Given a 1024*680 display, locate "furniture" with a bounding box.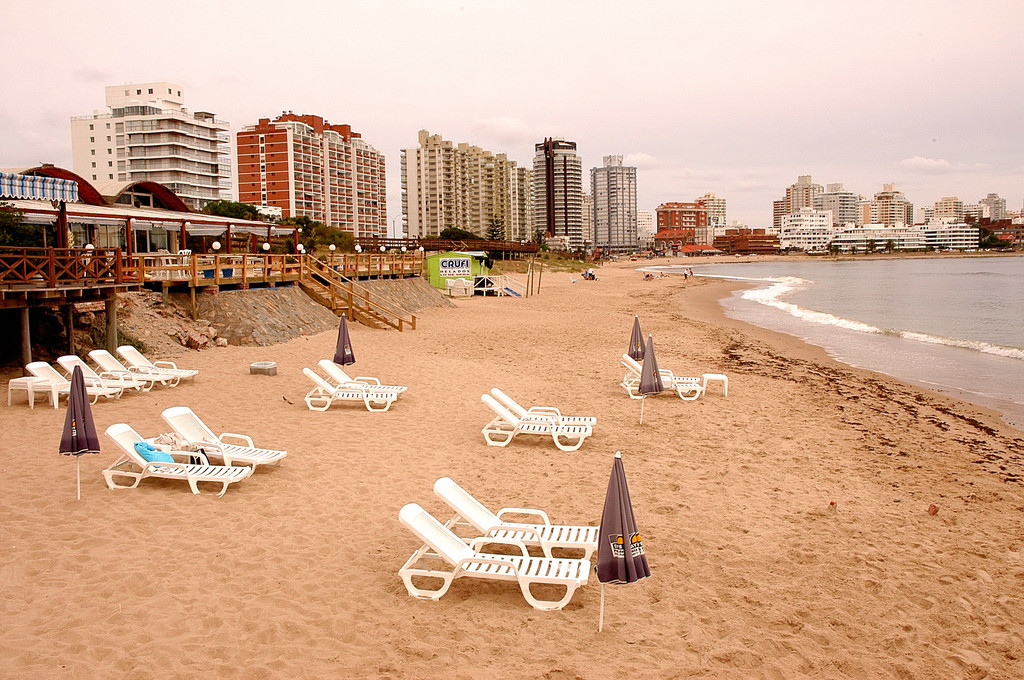
Located: BBox(303, 366, 397, 412).
